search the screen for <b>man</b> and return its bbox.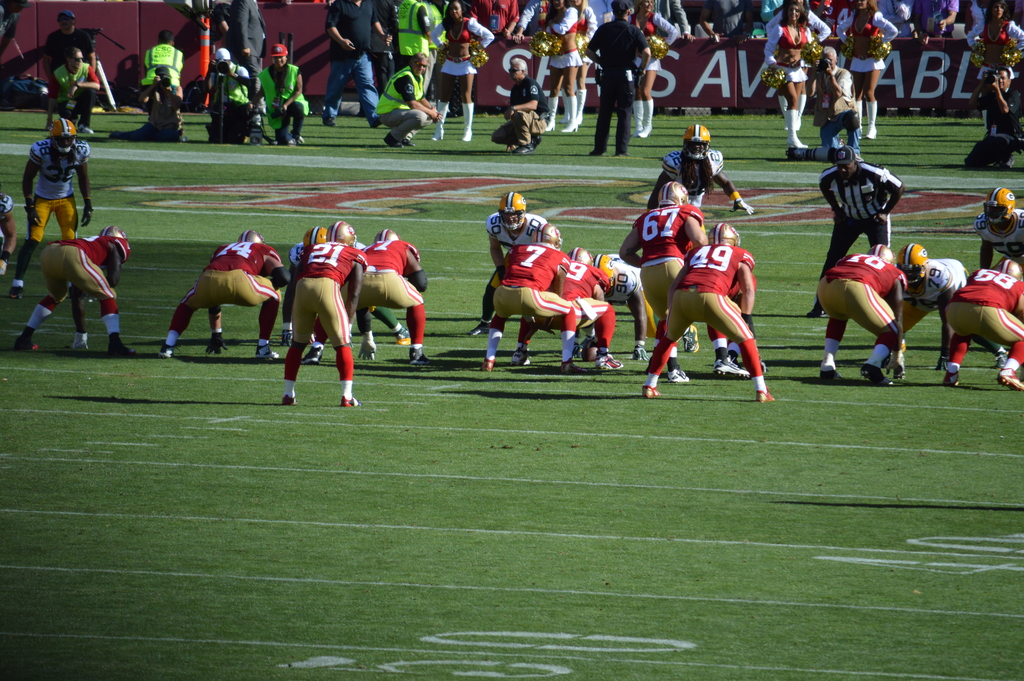
Found: <region>43, 11, 102, 71</region>.
